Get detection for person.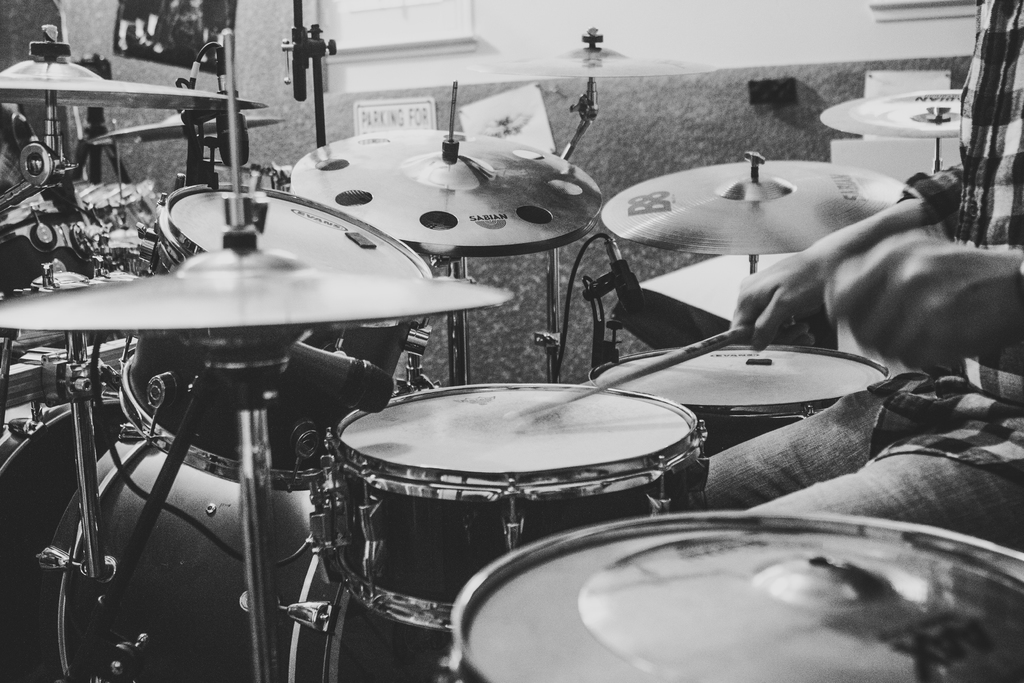
Detection: <bbox>707, 0, 1023, 548</bbox>.
